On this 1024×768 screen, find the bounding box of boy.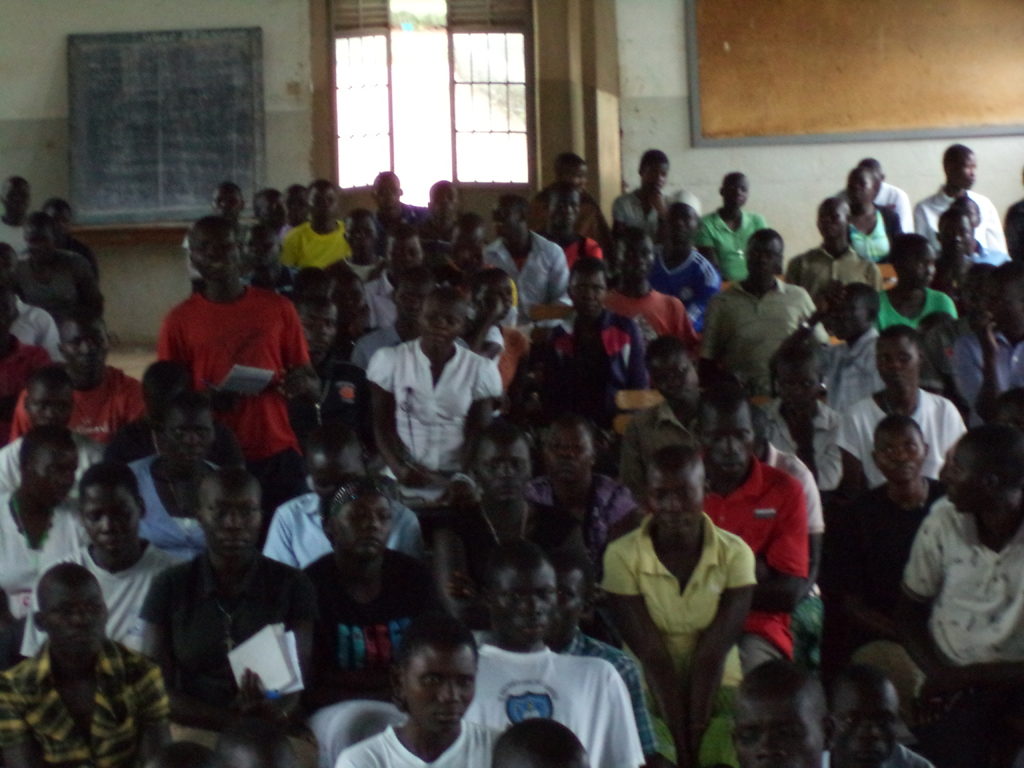
Bounding box: (330,614,525,767).
